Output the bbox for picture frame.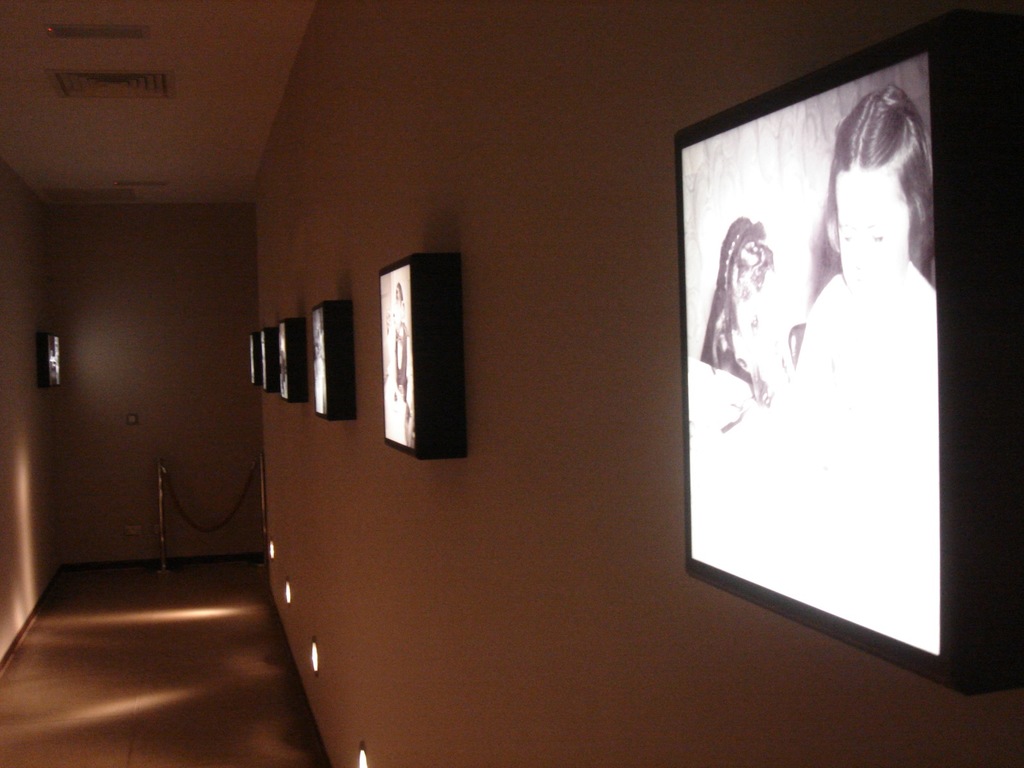
bbox(38, 330, 60, 388).
